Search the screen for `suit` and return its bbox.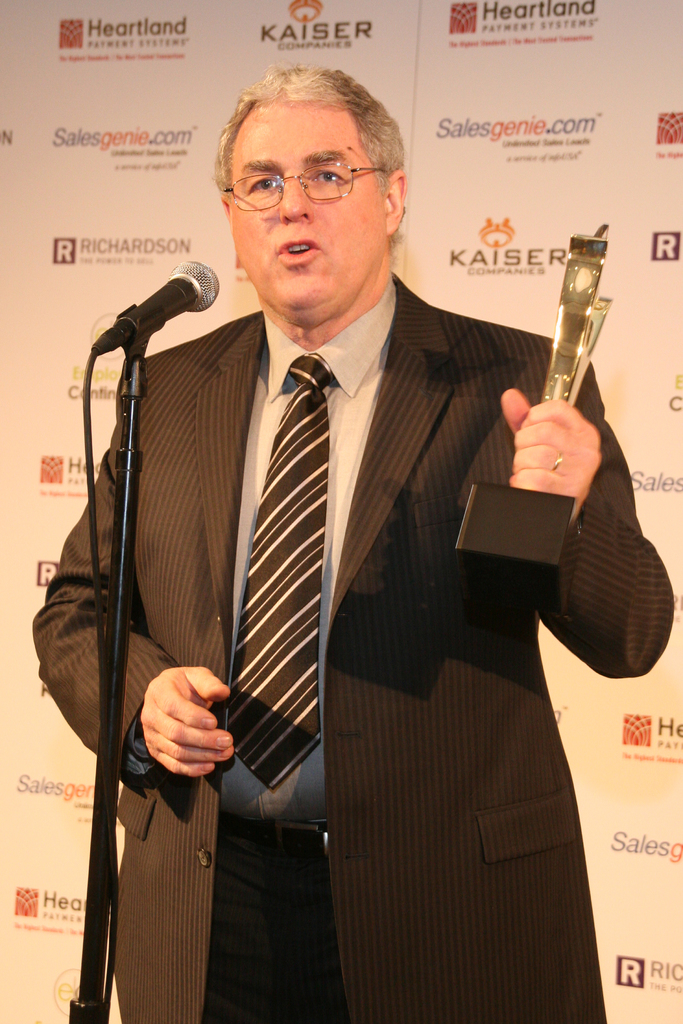
Found: box(99, 136, 566, 970).
